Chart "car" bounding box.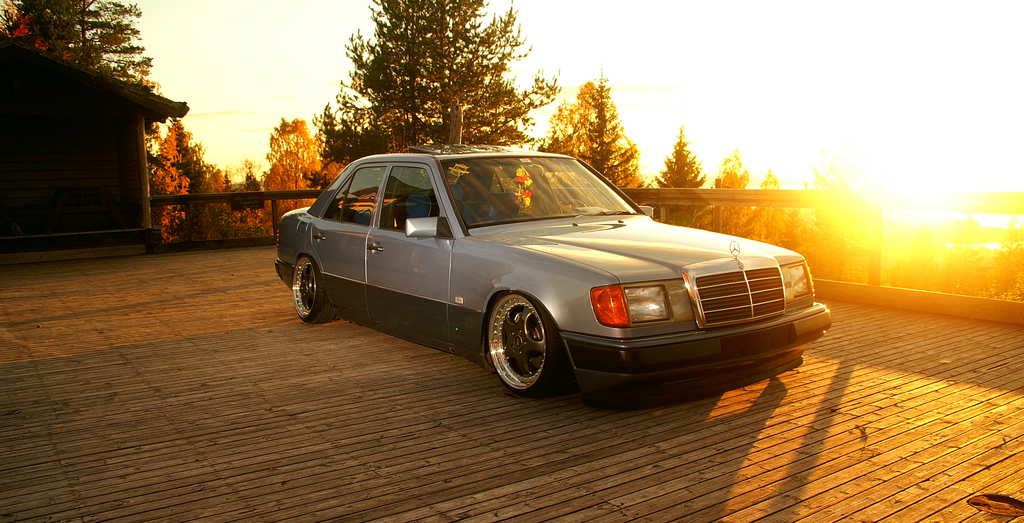
Charted: 274/145/822/396.
